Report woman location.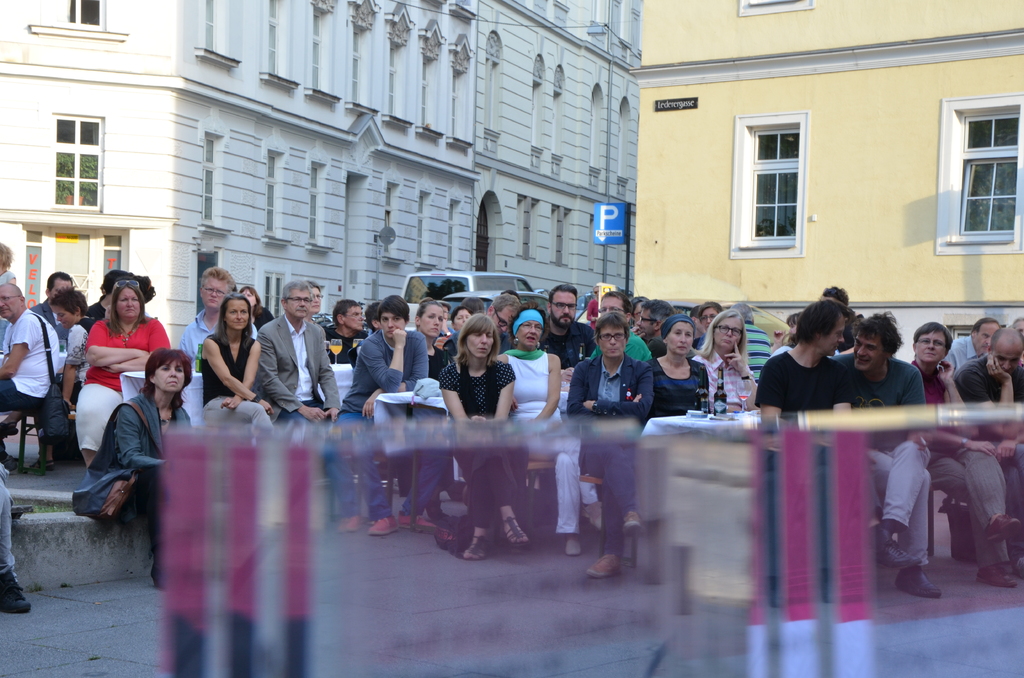
Report: crop(239, 285, 273, 332).
